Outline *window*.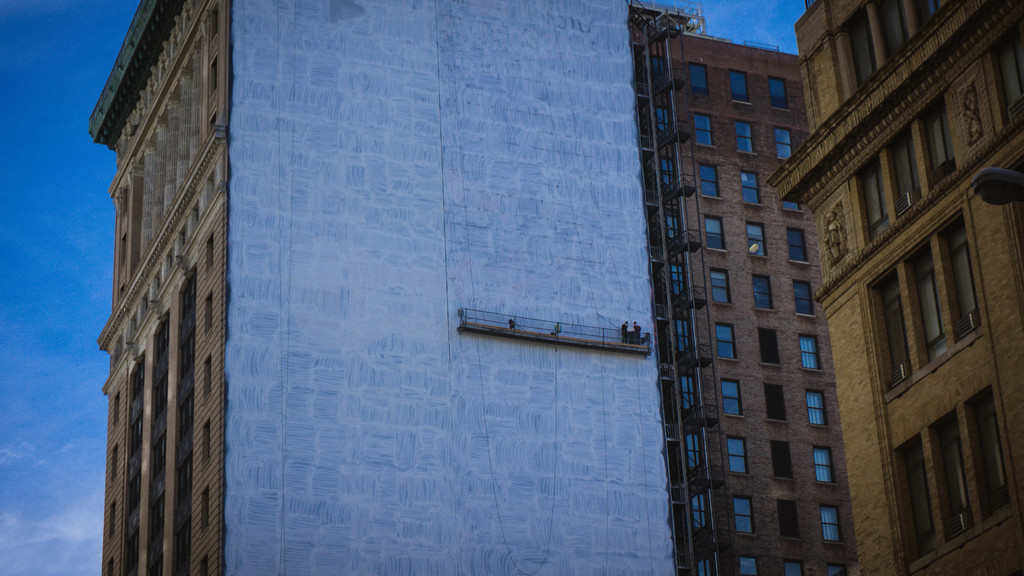
Outline: x1=725, y1=433, x2=750, y2=481.
